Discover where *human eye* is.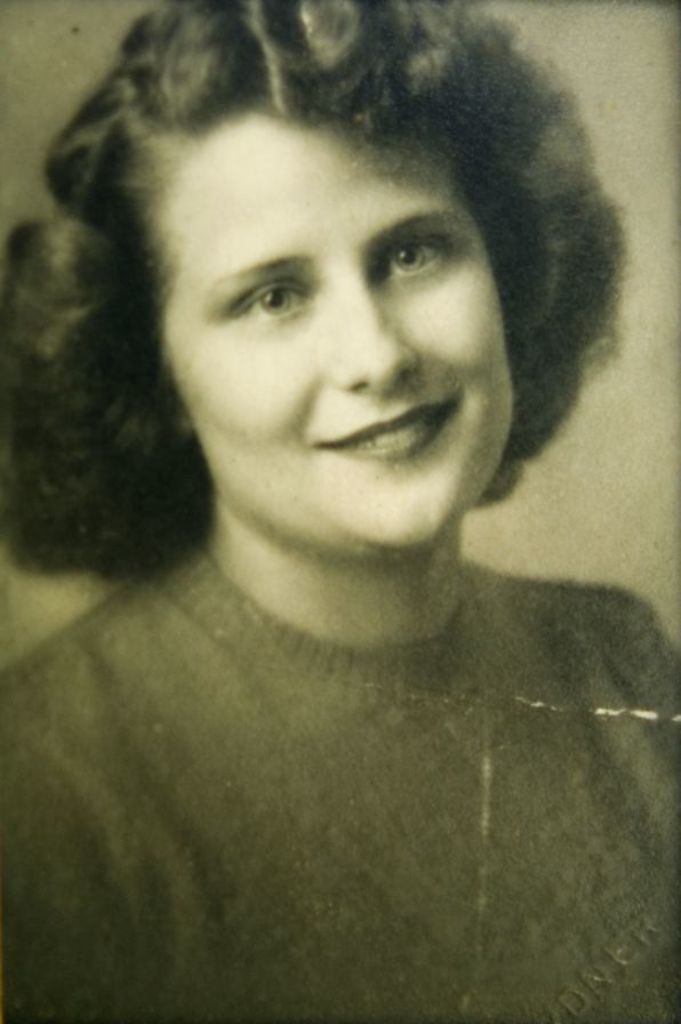
Discovered at [231, 272, 307, 331].
